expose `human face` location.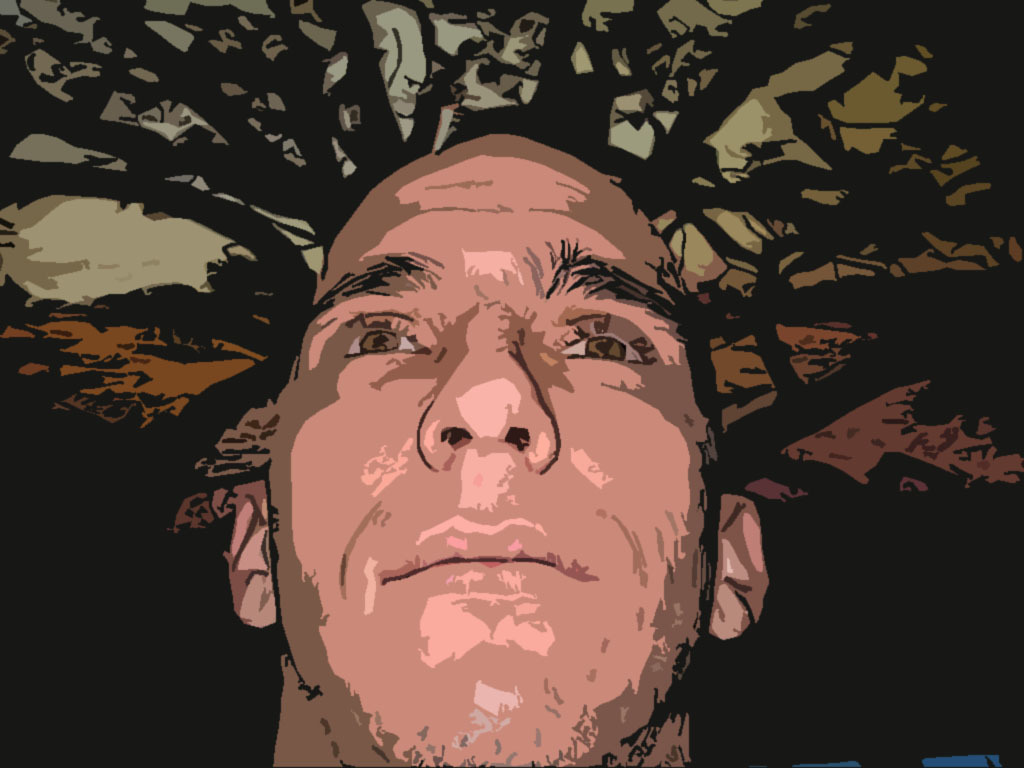
Exposed at [x1=267, y1=135, x2=722, y2=767].
